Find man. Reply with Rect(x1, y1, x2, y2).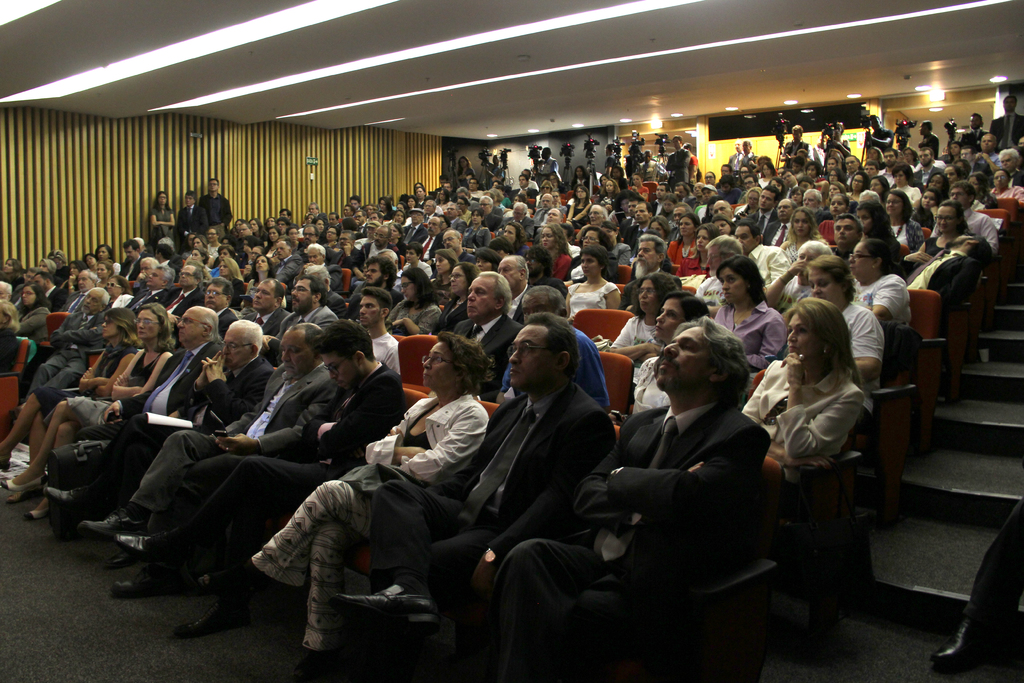
Rect(859, 191, 880, 203).
